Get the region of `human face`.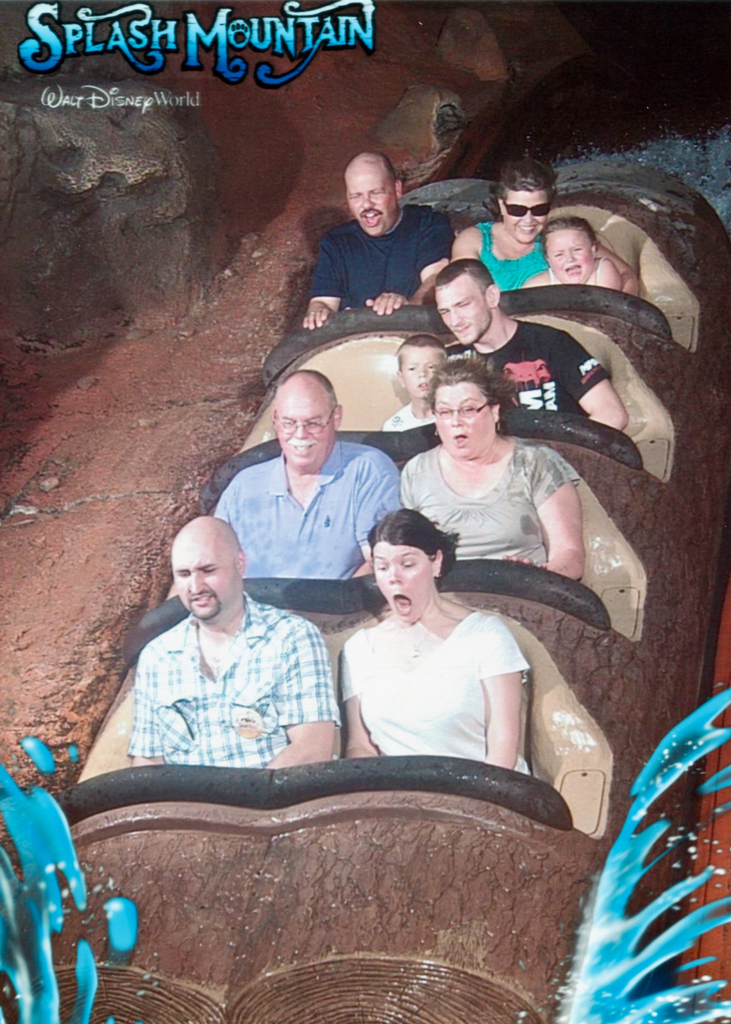
{"left": 426, "top": 380, "right": 496, "bottom": 462}.
